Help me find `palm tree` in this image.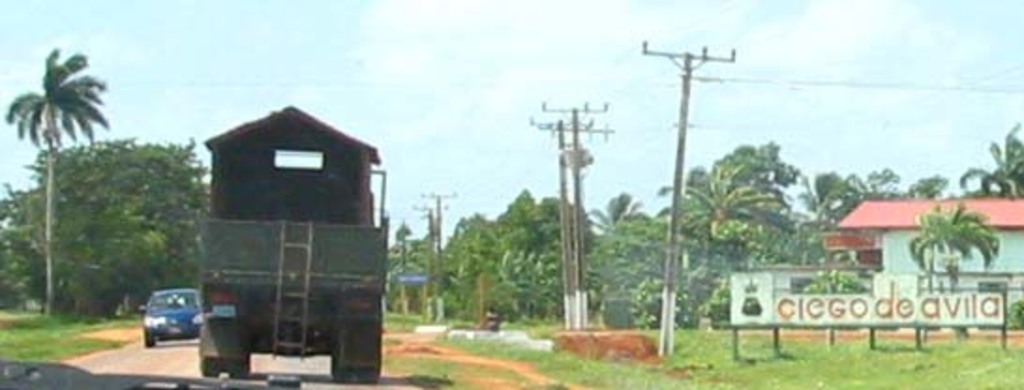
Found it: region(670, 152, 763, 300).
